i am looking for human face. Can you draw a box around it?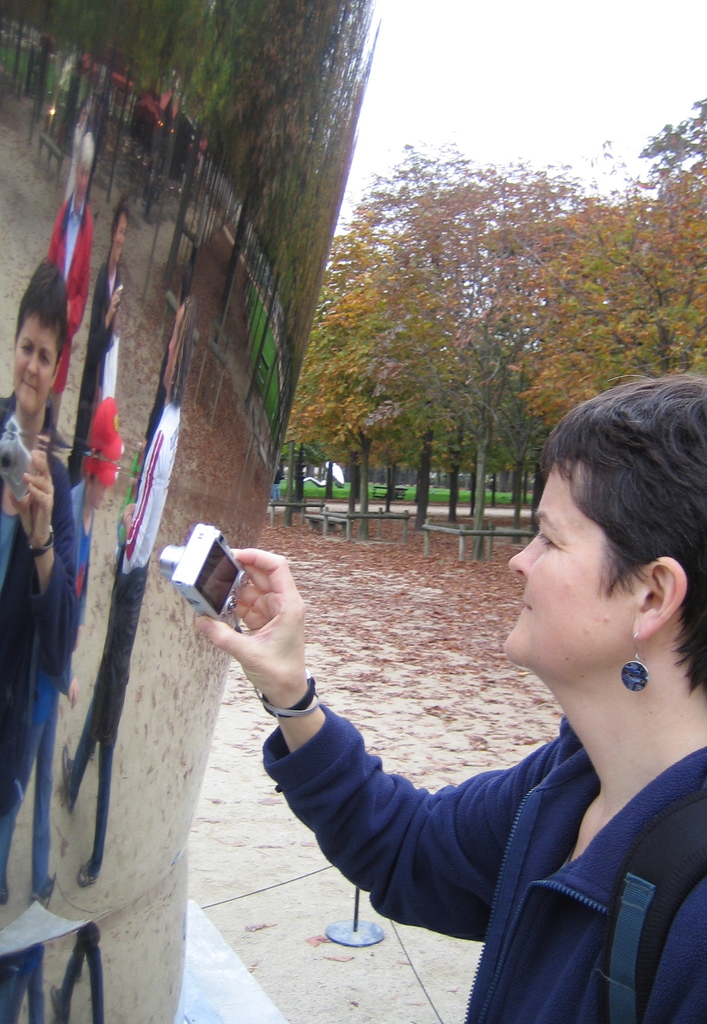
Sure, the bounding box is bbox(502, 451, 630, 668).
